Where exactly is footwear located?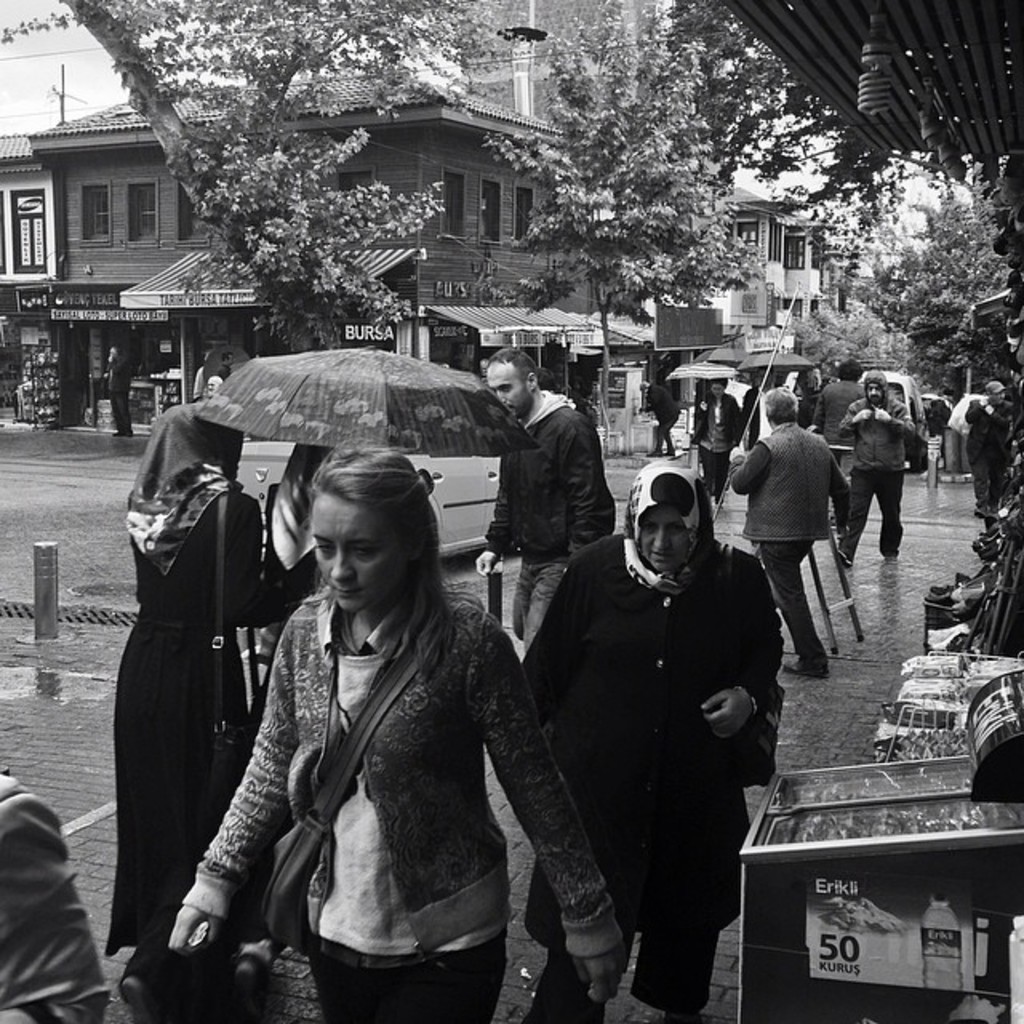
Its bounding box is <box>840,550,854,576</box>.
